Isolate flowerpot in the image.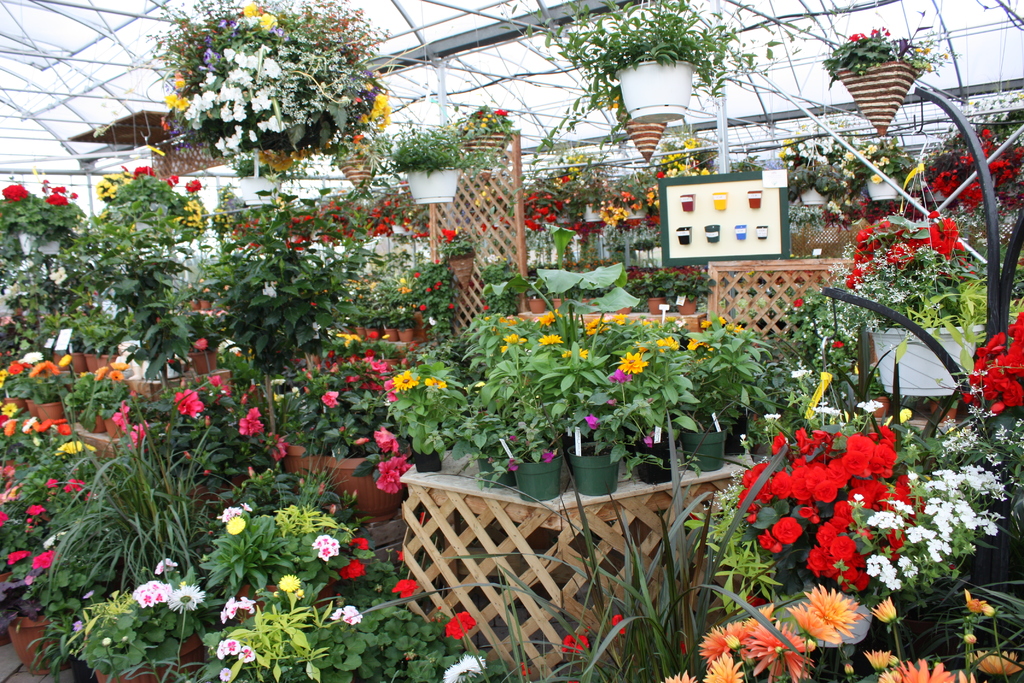
Isolated region: 5:395:28:415.
